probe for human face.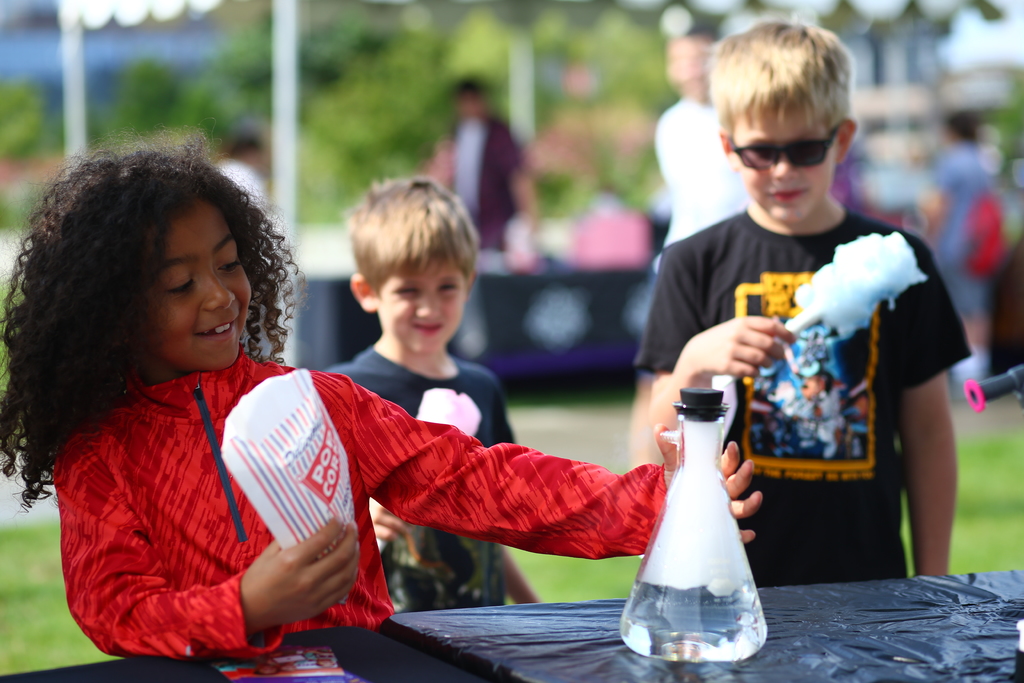
Probe result: {"left": 142, "top": 197, "right": 257, "bottom": 372}.
